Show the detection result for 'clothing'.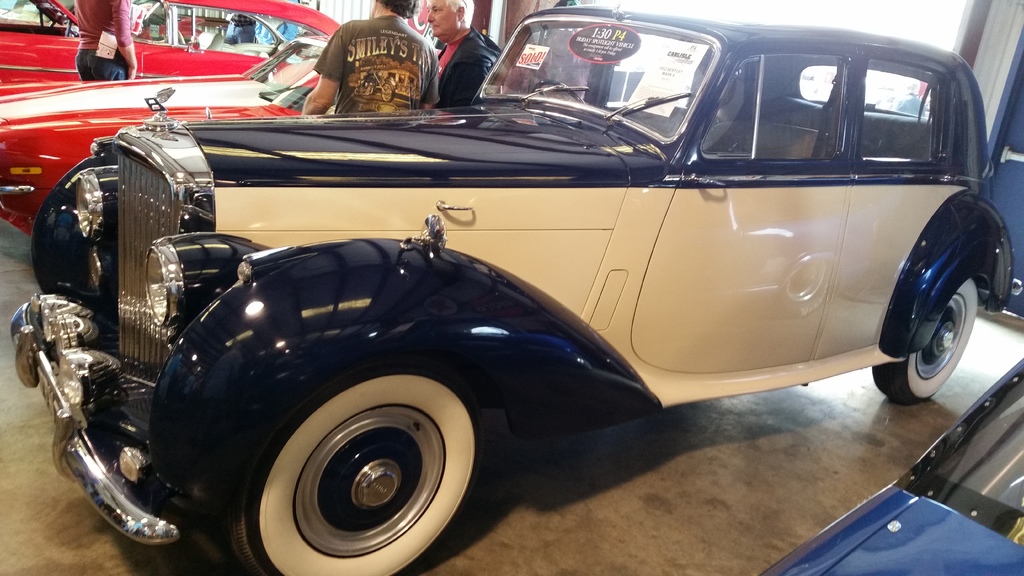
pyautogui.locateOnScreen(429, 24, 501, 106).
